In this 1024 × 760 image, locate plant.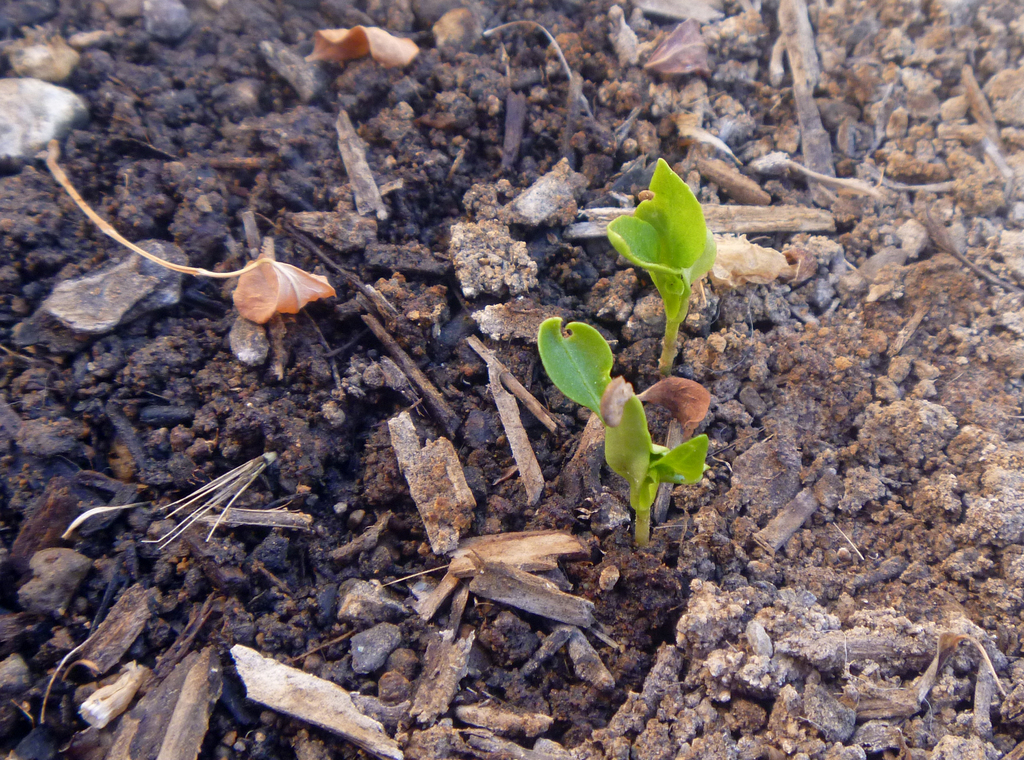
Bounding box: [x1=598, y1=155, x2=718, y2=386].
